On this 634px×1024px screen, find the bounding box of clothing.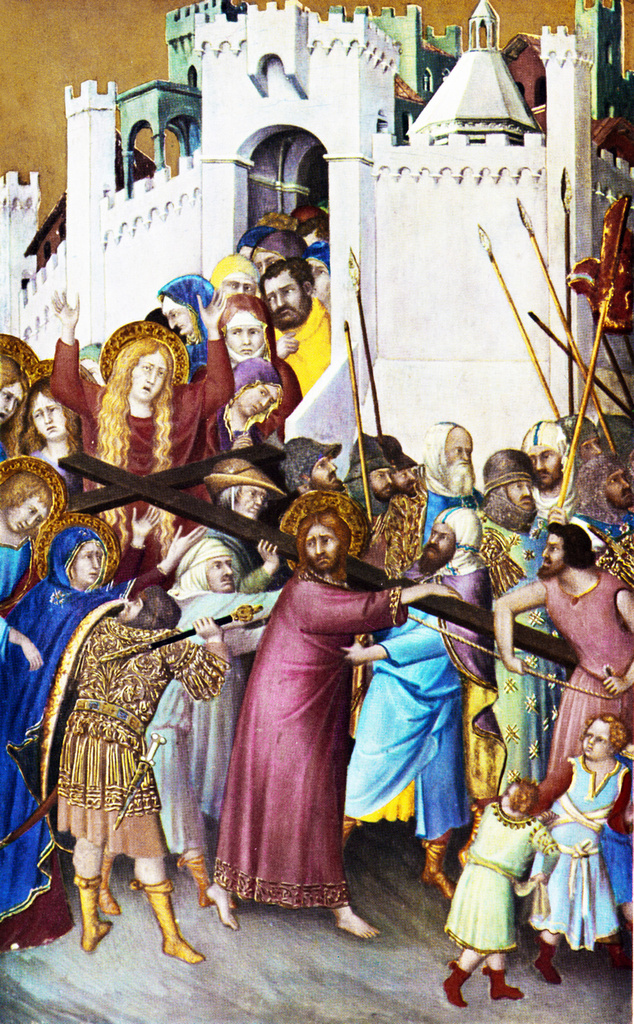
Bounding box: rect(47, 614, 210, 856).
